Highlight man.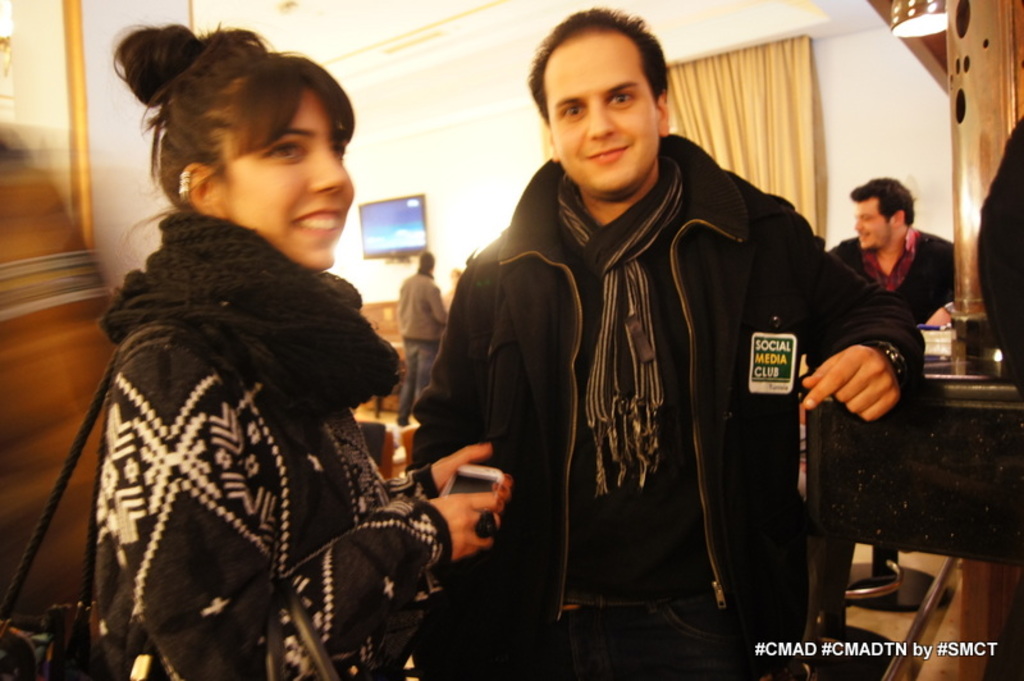
Highlighted region: rect(406, 0, 923, 680).
